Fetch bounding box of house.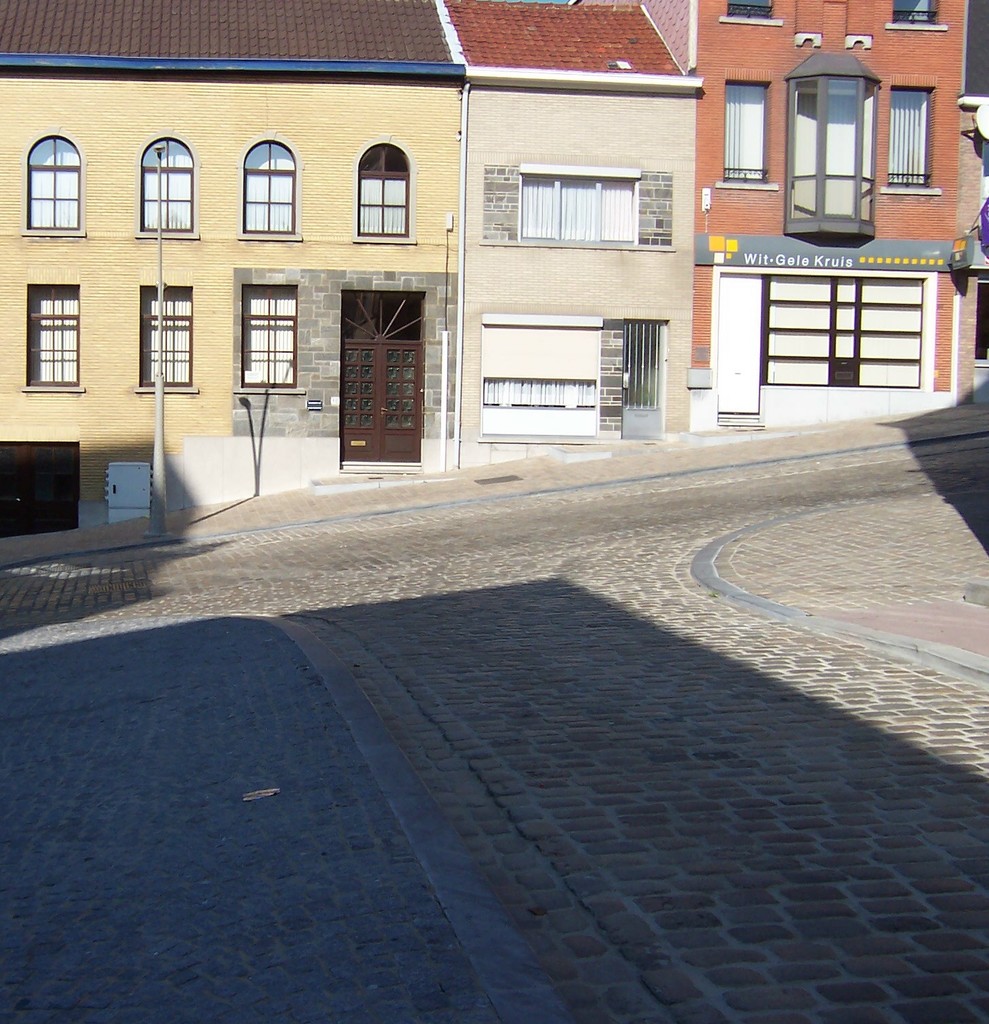
Bbox: left=641, top=0, right=961, bottom=437.
